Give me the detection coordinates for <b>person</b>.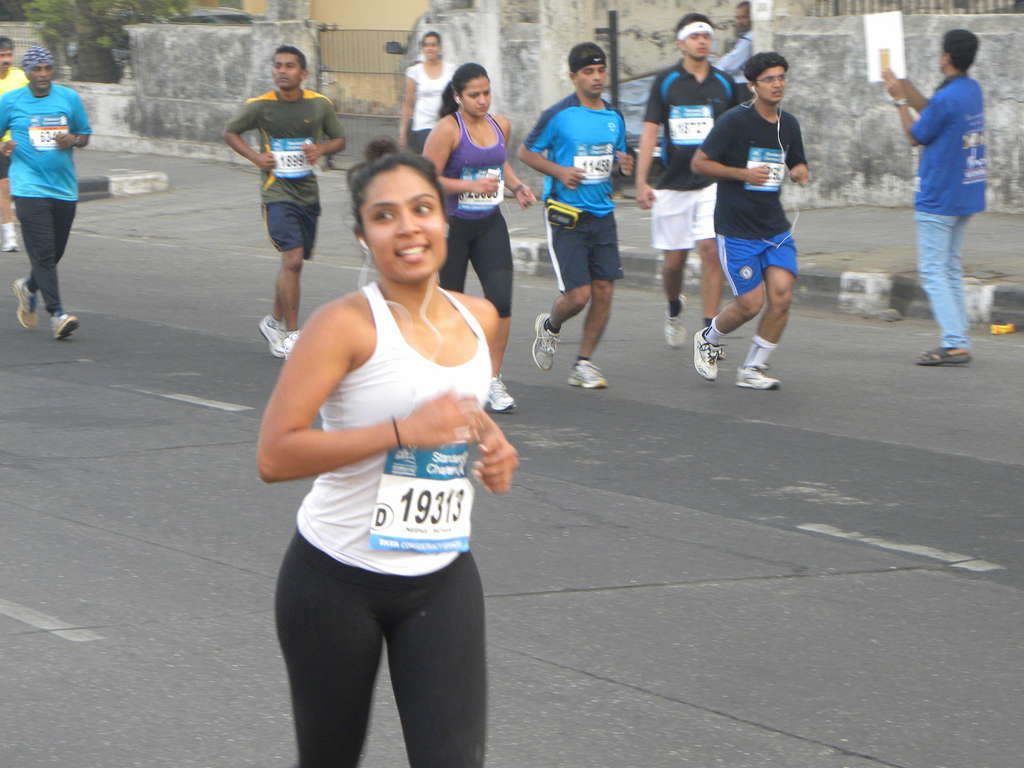
box(884, 32, 989, 363).
